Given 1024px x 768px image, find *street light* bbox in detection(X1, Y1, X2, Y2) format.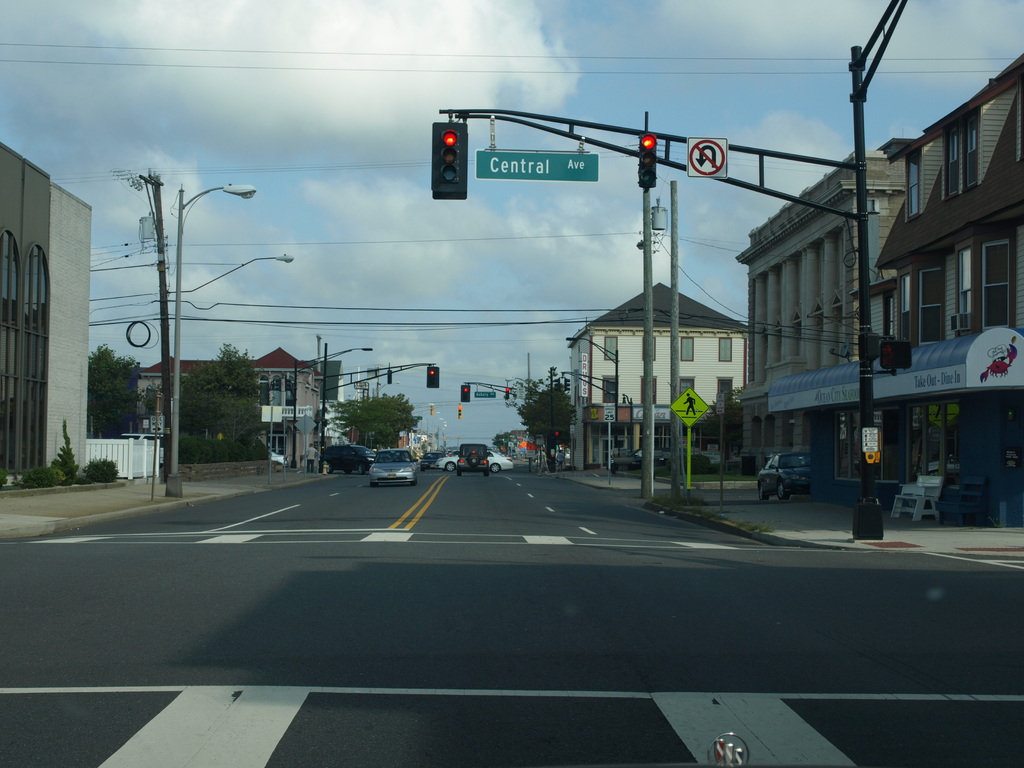
detection(291, 346, 374, 467).
